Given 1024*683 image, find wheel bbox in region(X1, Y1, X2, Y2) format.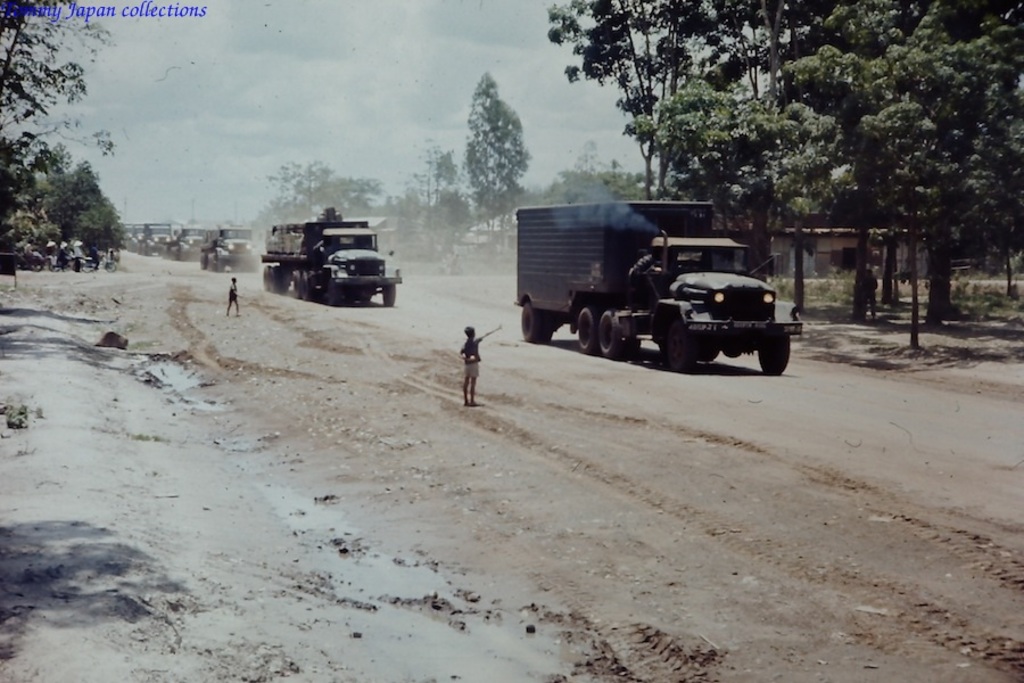
region(600, 312, 618, 355).
